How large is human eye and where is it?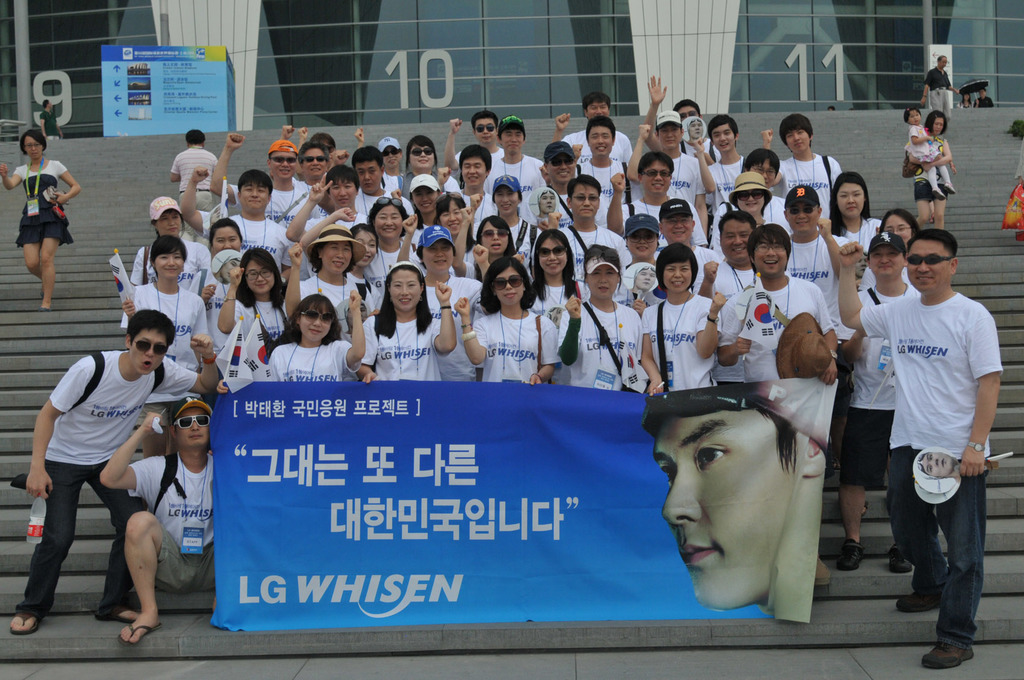
Bounding box: Rect(692, 440, 737, 473).
